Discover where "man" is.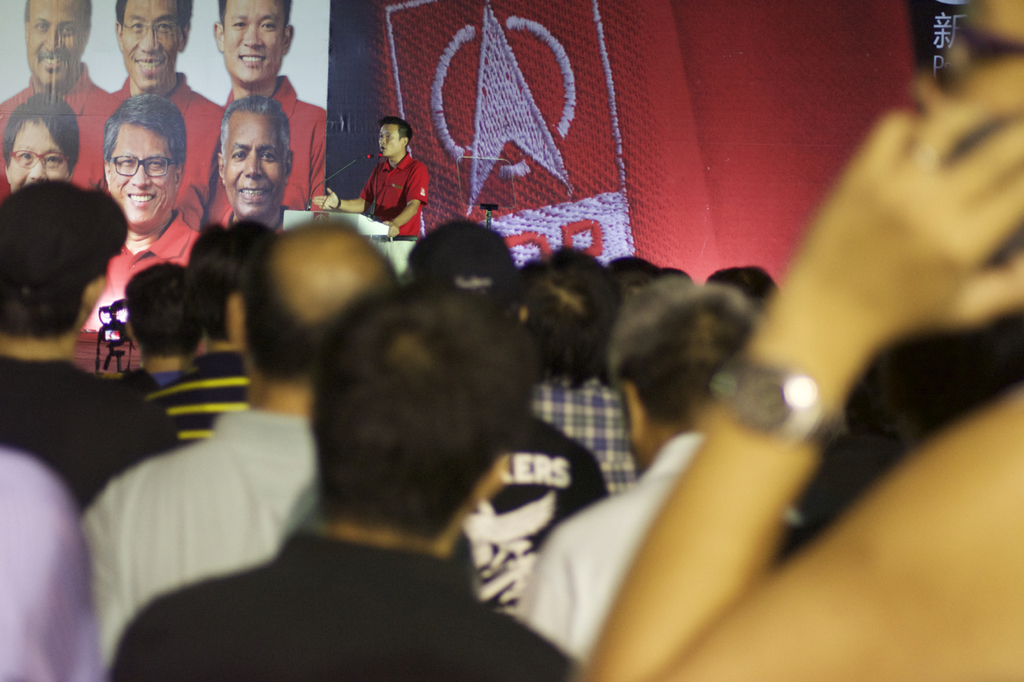
Discovered at select_region(76, 226, 399, 668).
